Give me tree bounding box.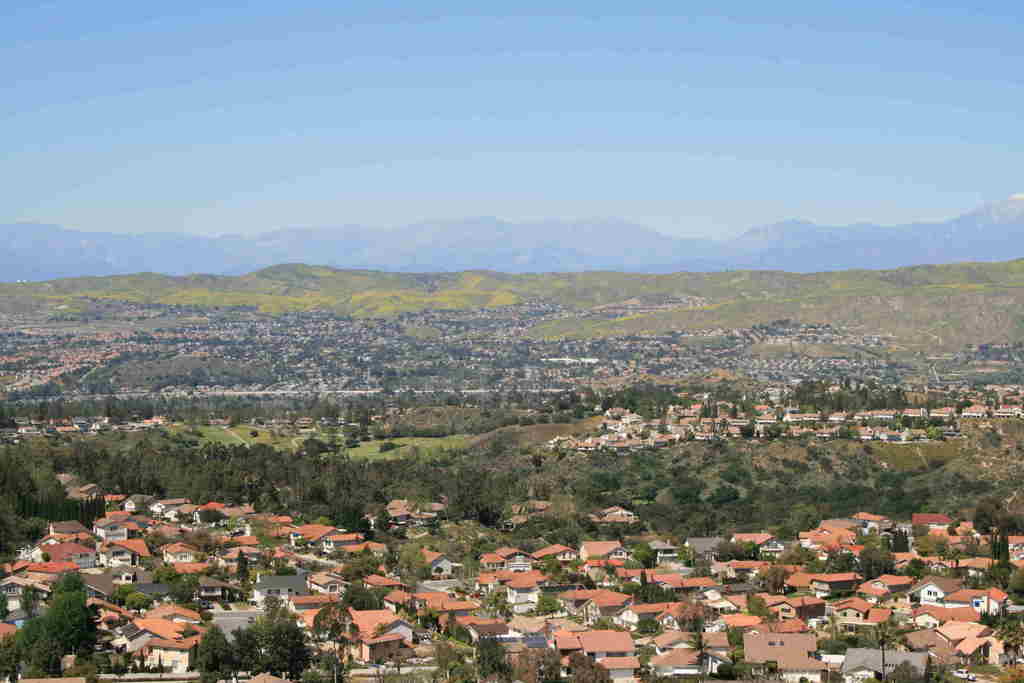
[73, 449, 95, 481].
